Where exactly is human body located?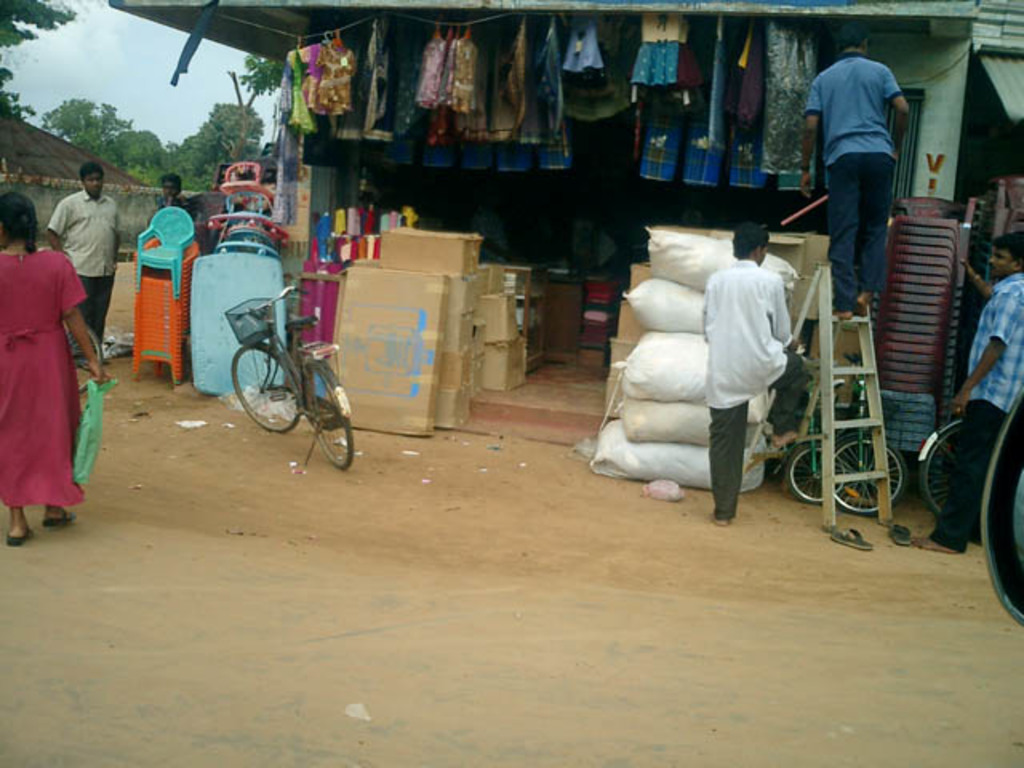
Its bounding box is 698 206 808 512.
